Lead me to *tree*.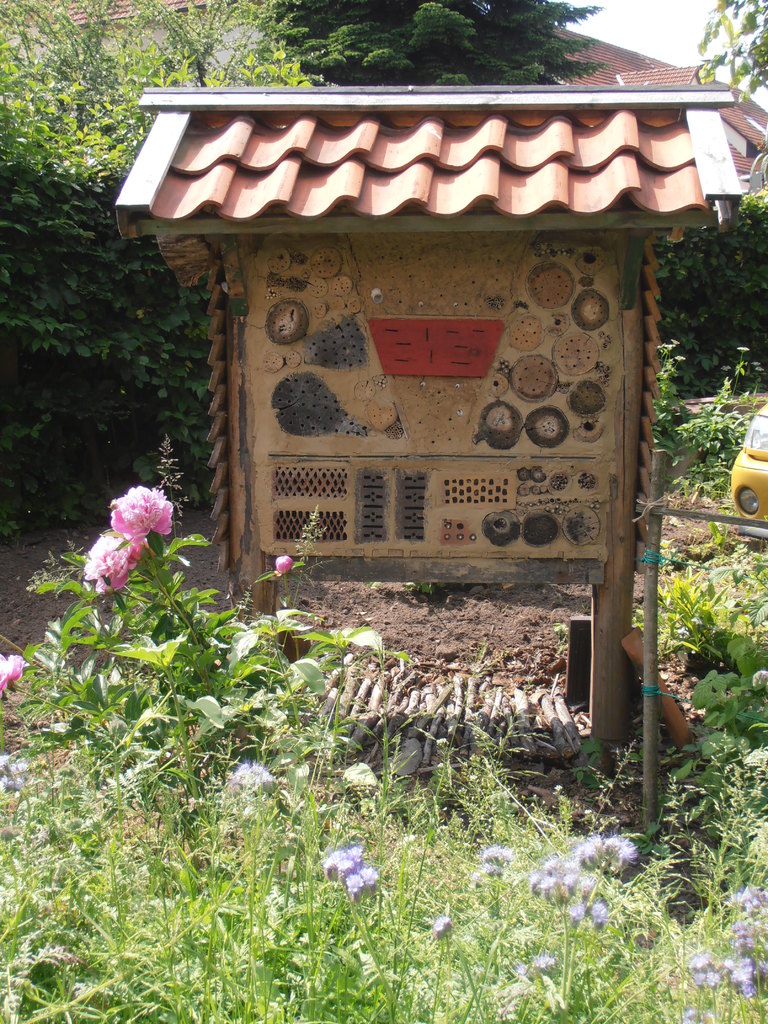
Lead to <box>269,0,603,89</box>.
